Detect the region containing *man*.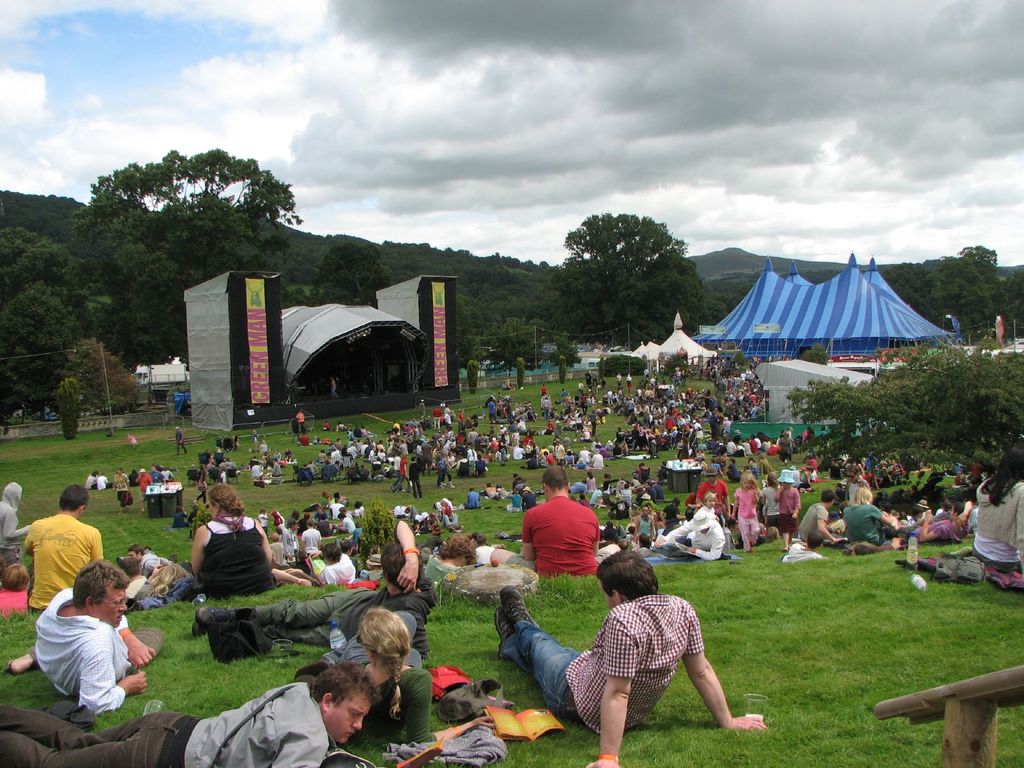
x1=489, y1=550, x2=768, y2=767.
